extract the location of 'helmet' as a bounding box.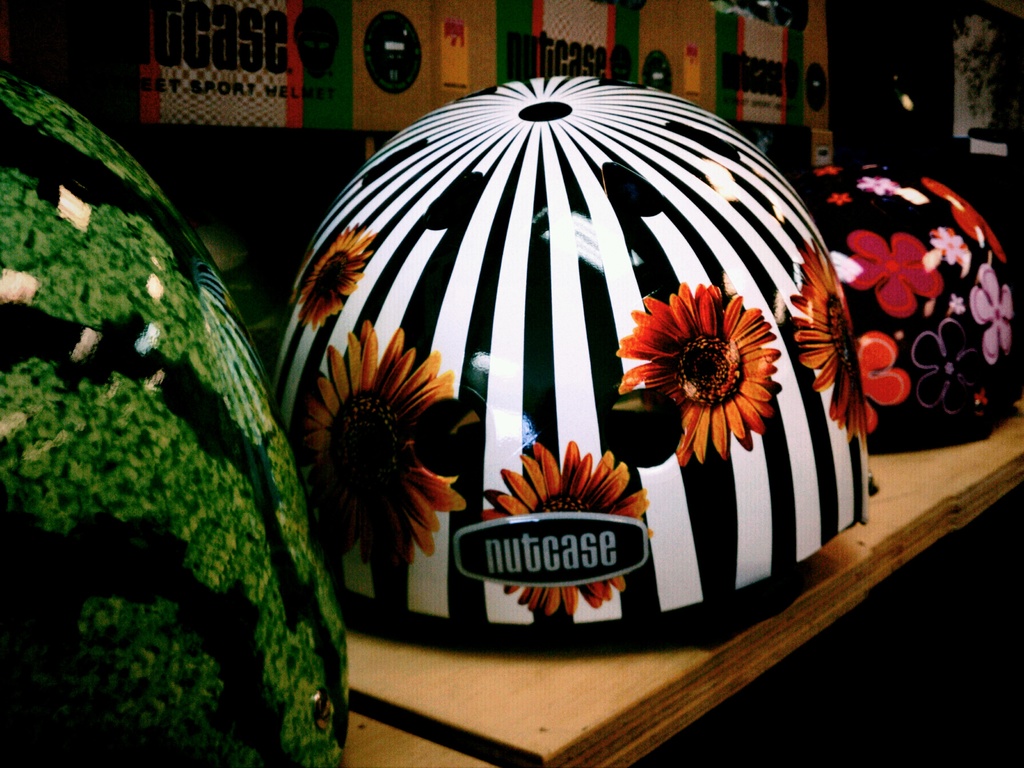
[x1=0, y1=69, x2=351, y2=767].
